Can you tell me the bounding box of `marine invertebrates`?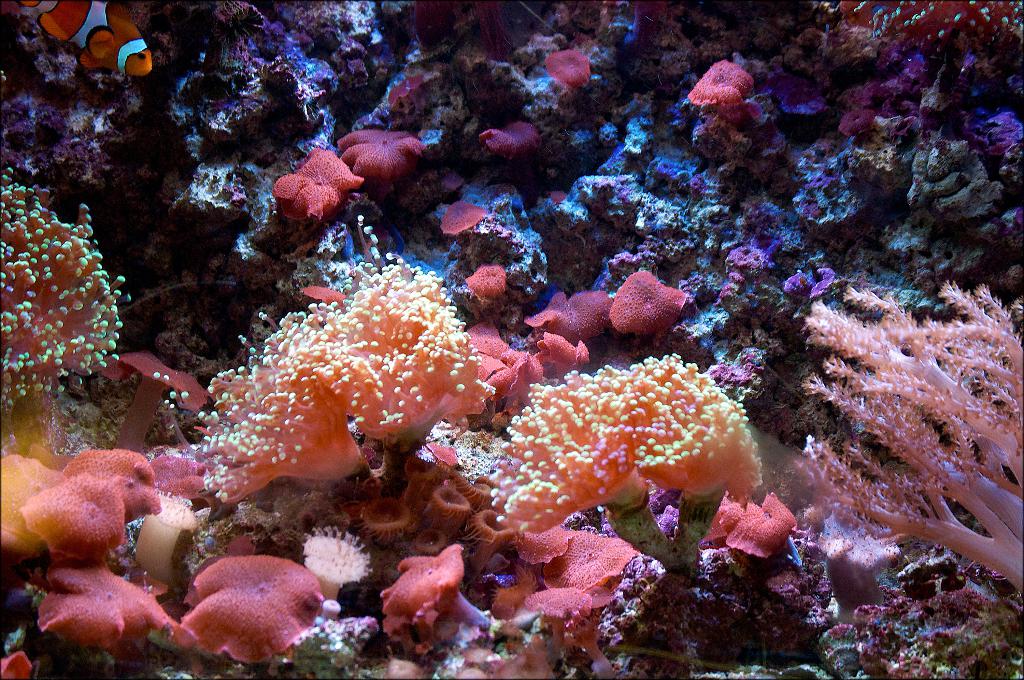
378/56/425/127.
